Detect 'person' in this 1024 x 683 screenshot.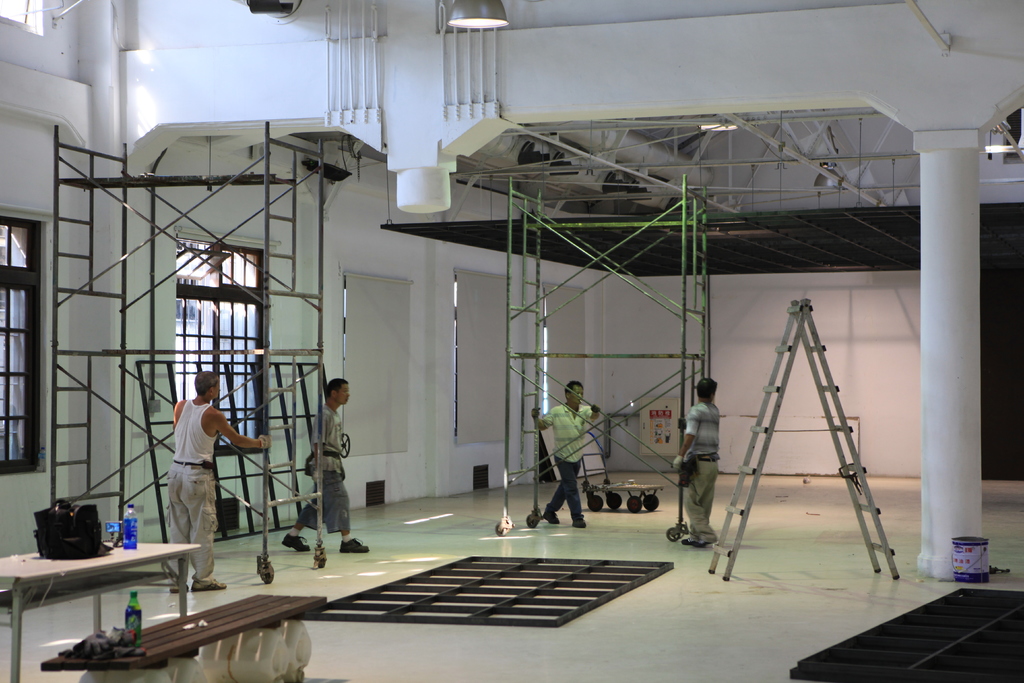
Detection: (670, 375, 721, 546).
